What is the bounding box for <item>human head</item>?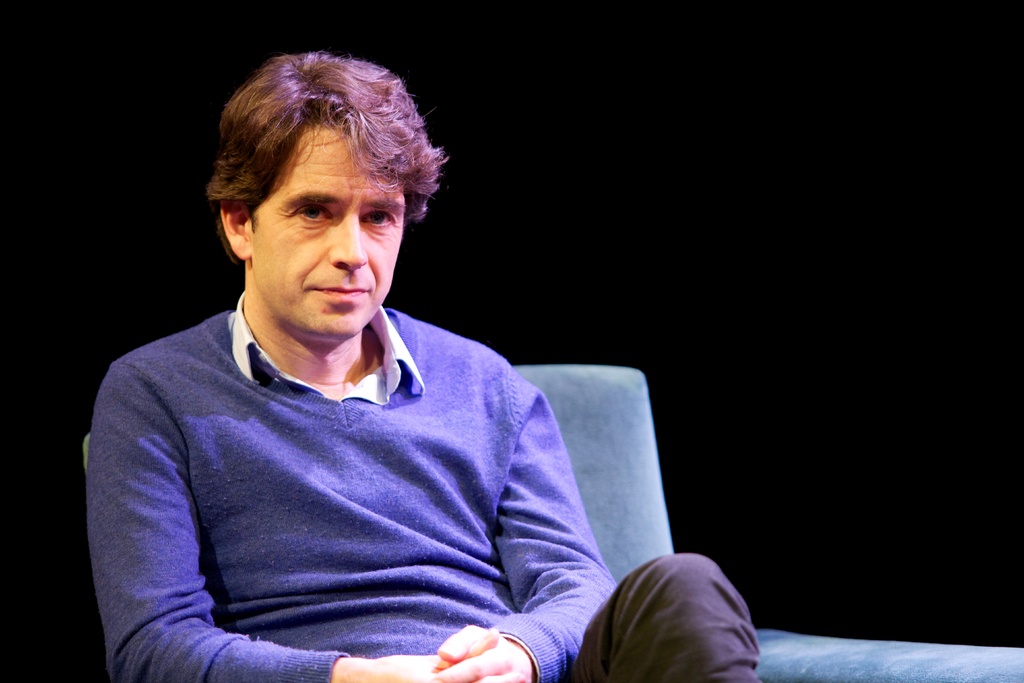
{"left": 201, "top": 47, "right": 436, "bottom": 335}.
